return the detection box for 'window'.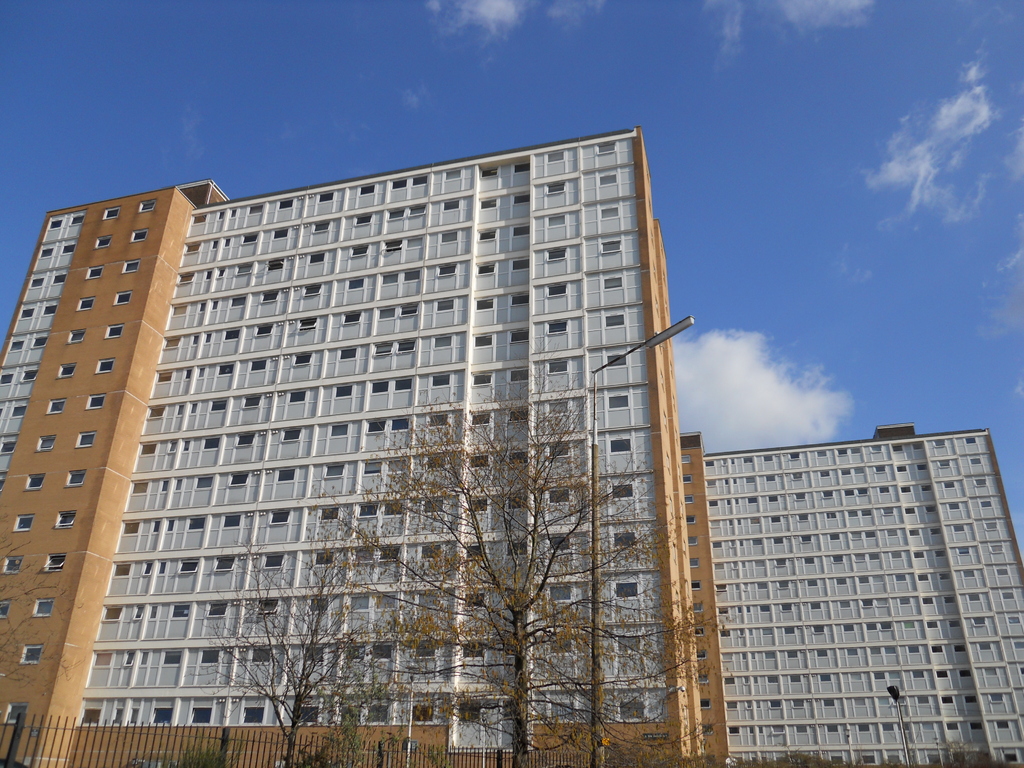
{"left": 877, "top": 697, "right": 888, "bottom": 705}.
